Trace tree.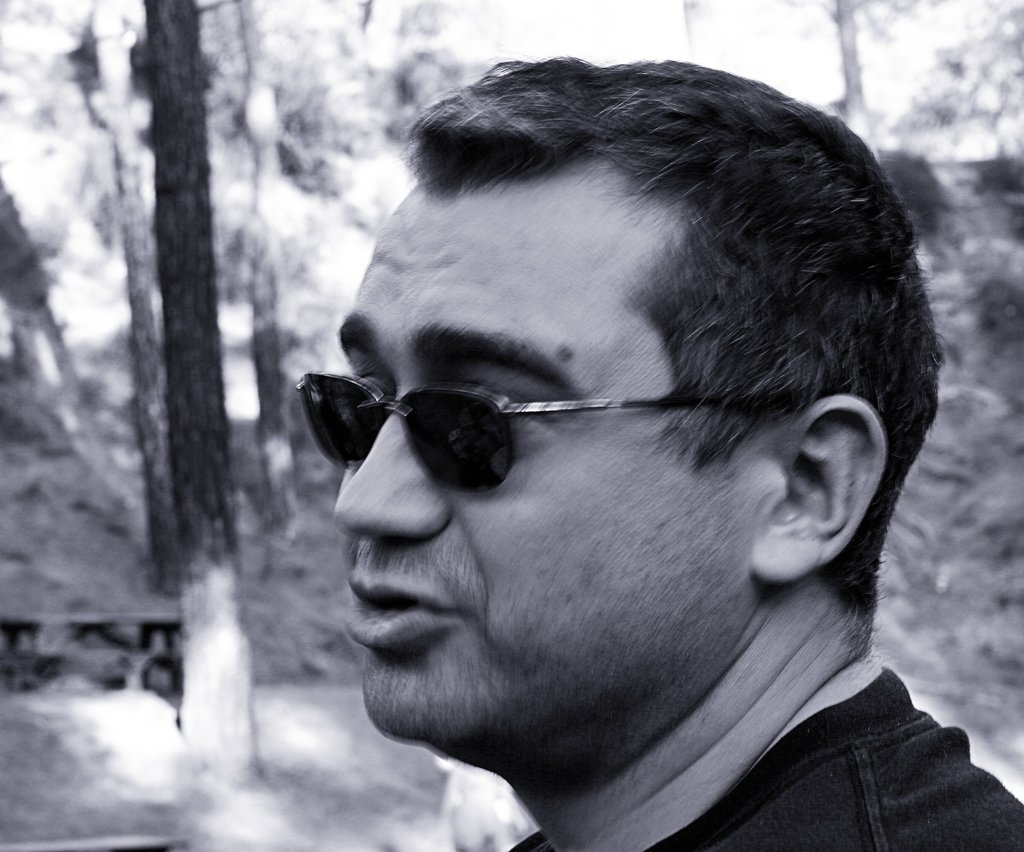
Traced to 97, 0, 177, 593.
